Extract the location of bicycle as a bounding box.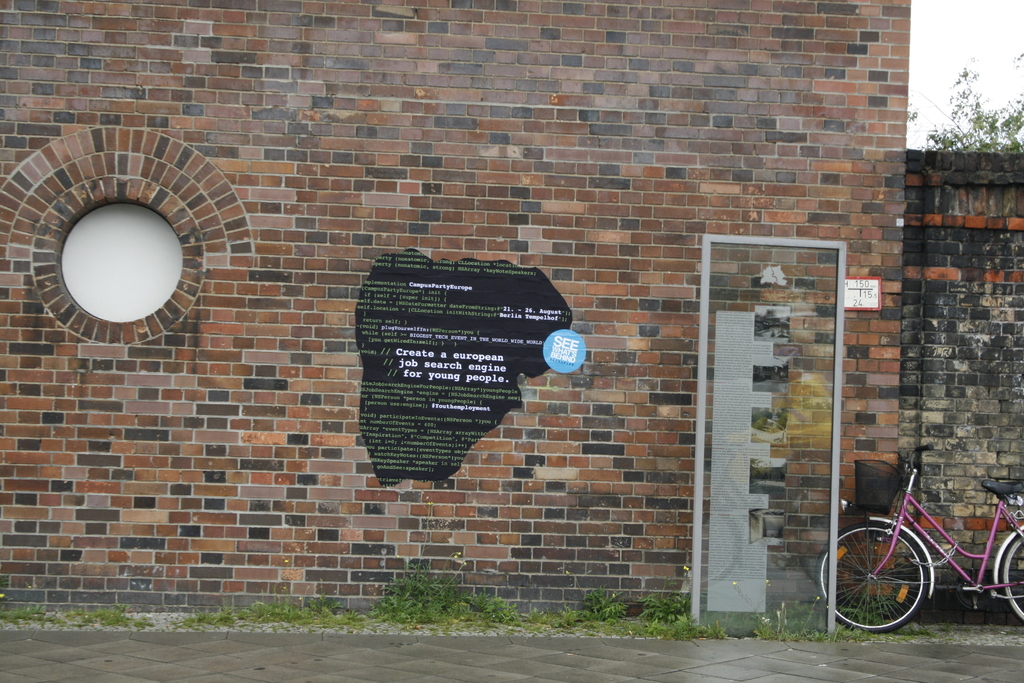
bbox(791, 415, 1001, 634).
